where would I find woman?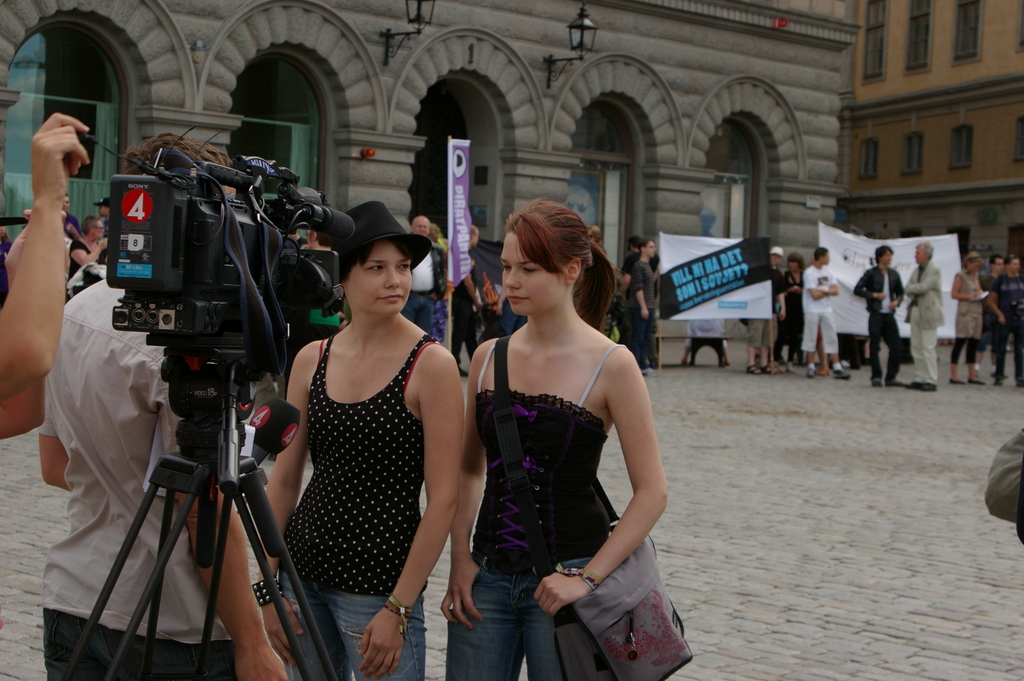
At 62 214 113 300.
